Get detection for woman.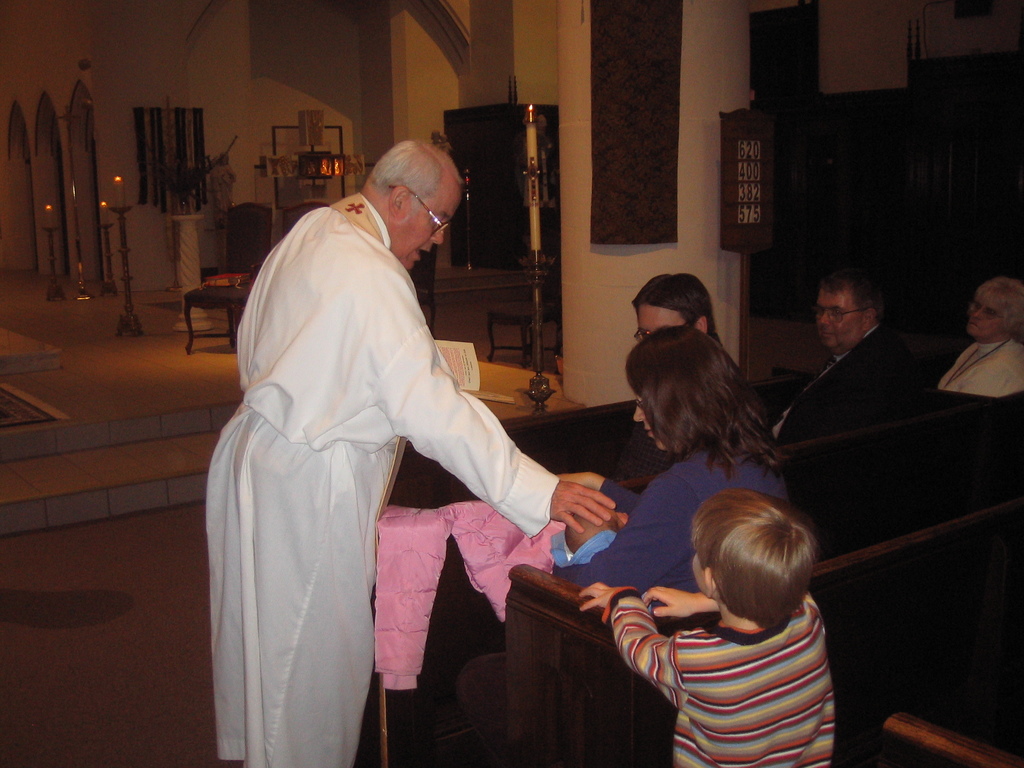
Detection: 460/316/792/755.
